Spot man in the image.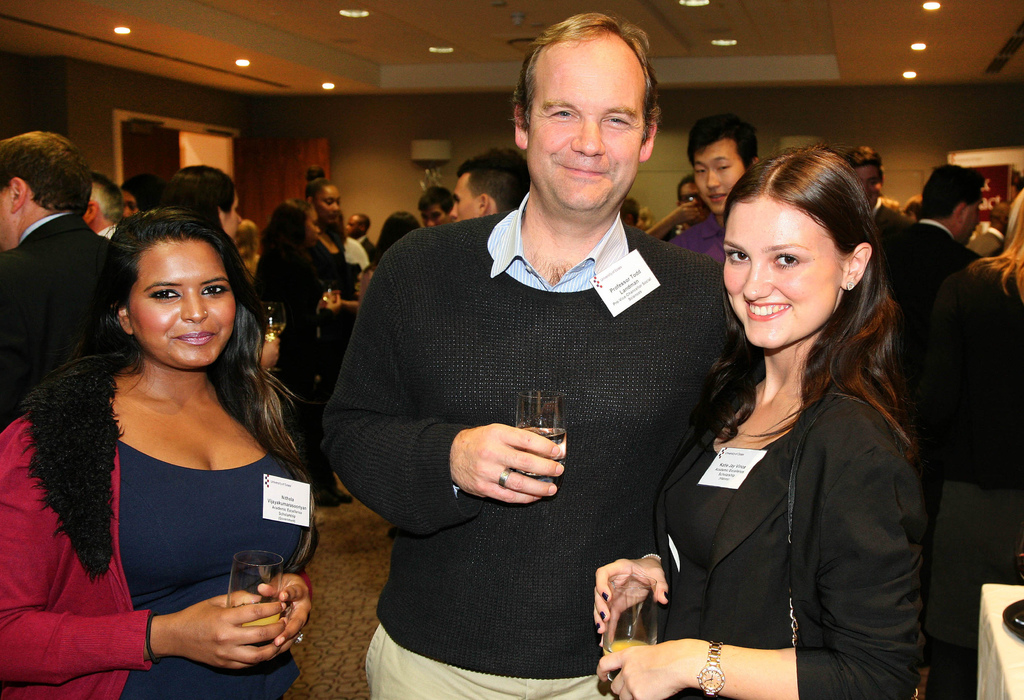
man found at <box>846,153,909,237</box>.
